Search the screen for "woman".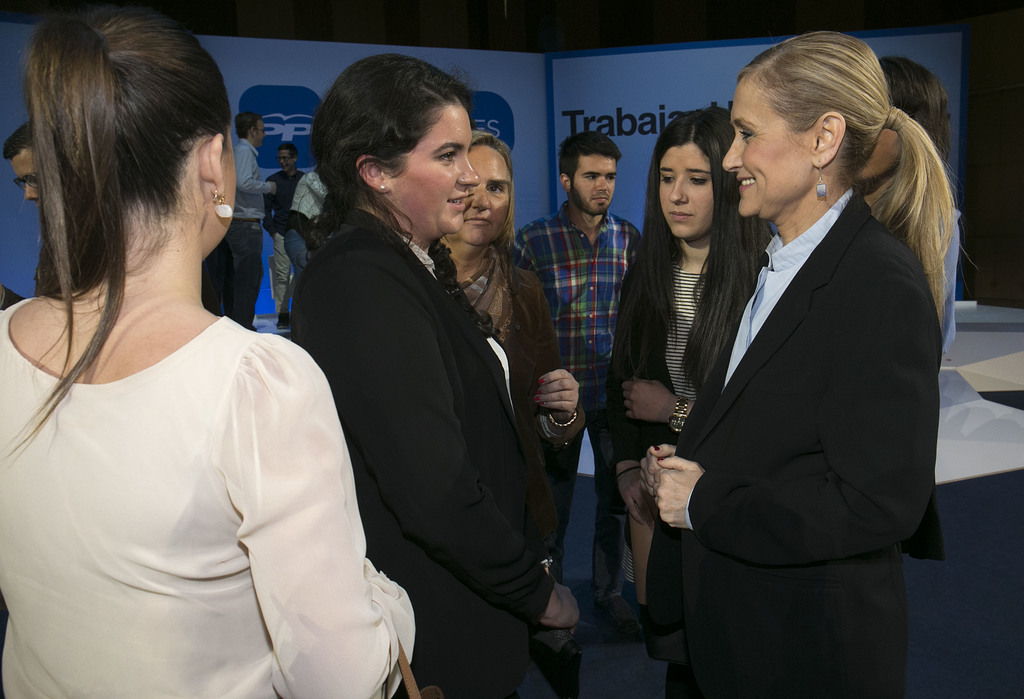
Found at [x1=641, y1=31, x2=956, y2=698].
